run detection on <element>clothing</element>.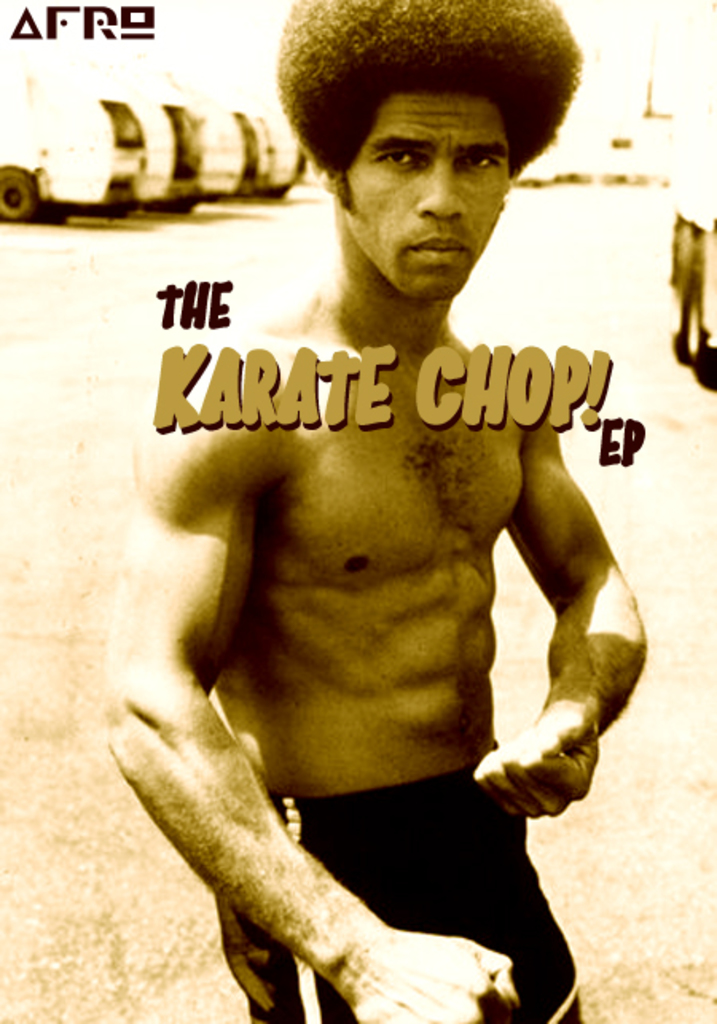
Result: left=212, top=742, right=578, bottom=1022.
